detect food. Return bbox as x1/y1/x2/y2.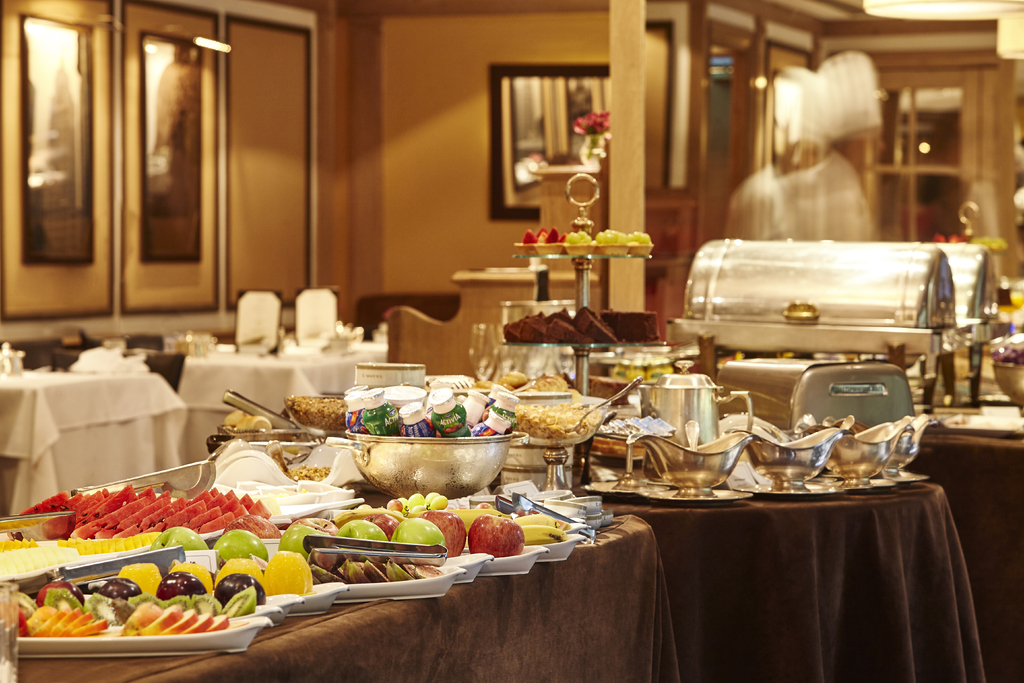
287/463/332/482.
